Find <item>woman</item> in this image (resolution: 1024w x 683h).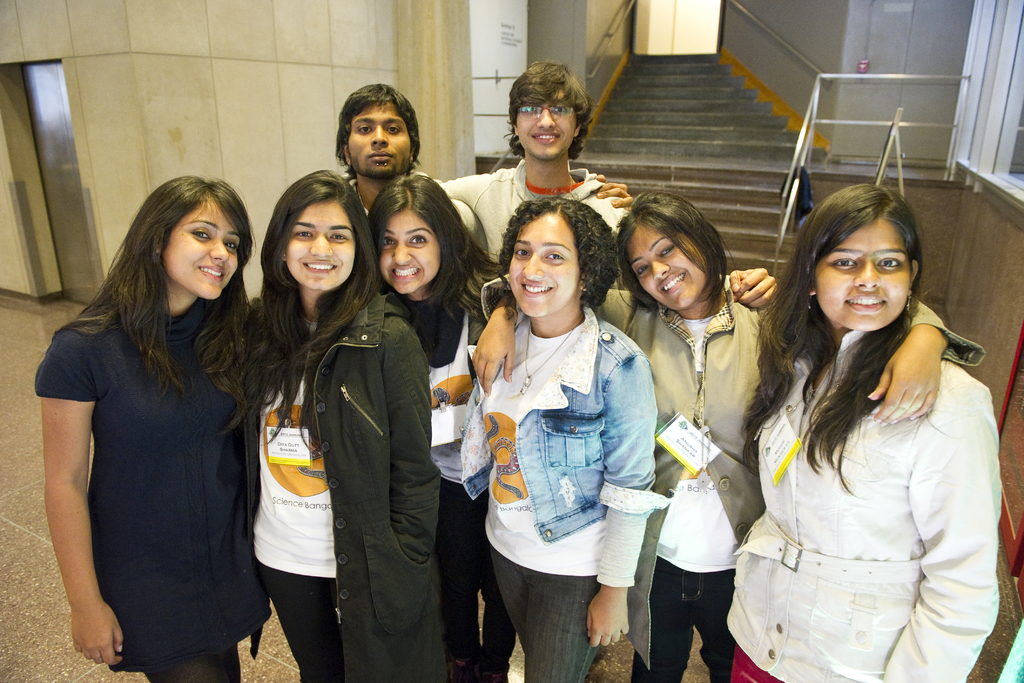
719 180 1007 682.
